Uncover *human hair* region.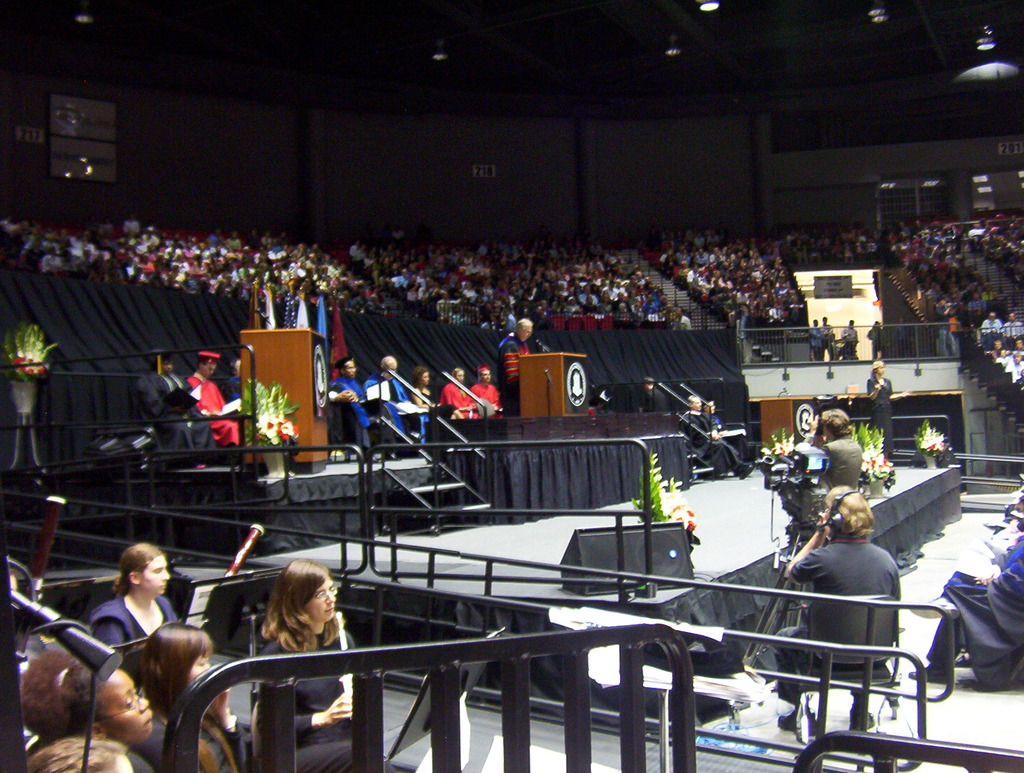
Uncovered: (x1=814, y1=318, x2=818, y2=322).
